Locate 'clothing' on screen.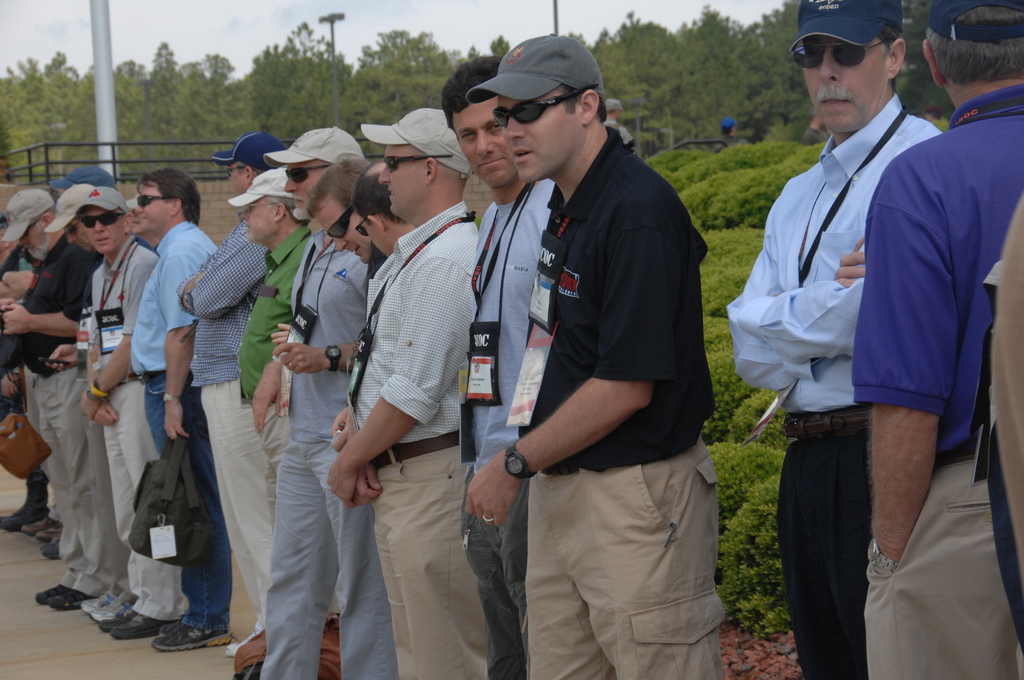
On screen at rect(724, 85, 952, 679).
